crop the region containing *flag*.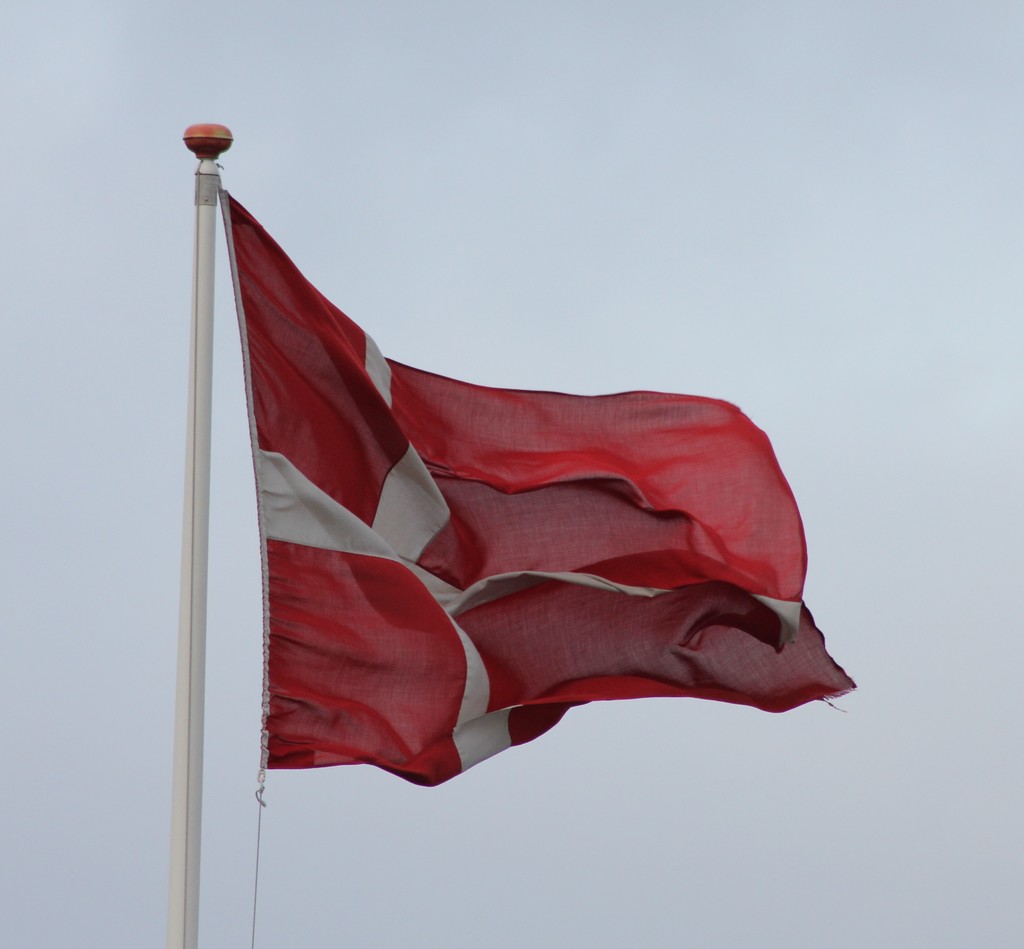
Crop region: <region>182, 164, 761, 795</region>.
